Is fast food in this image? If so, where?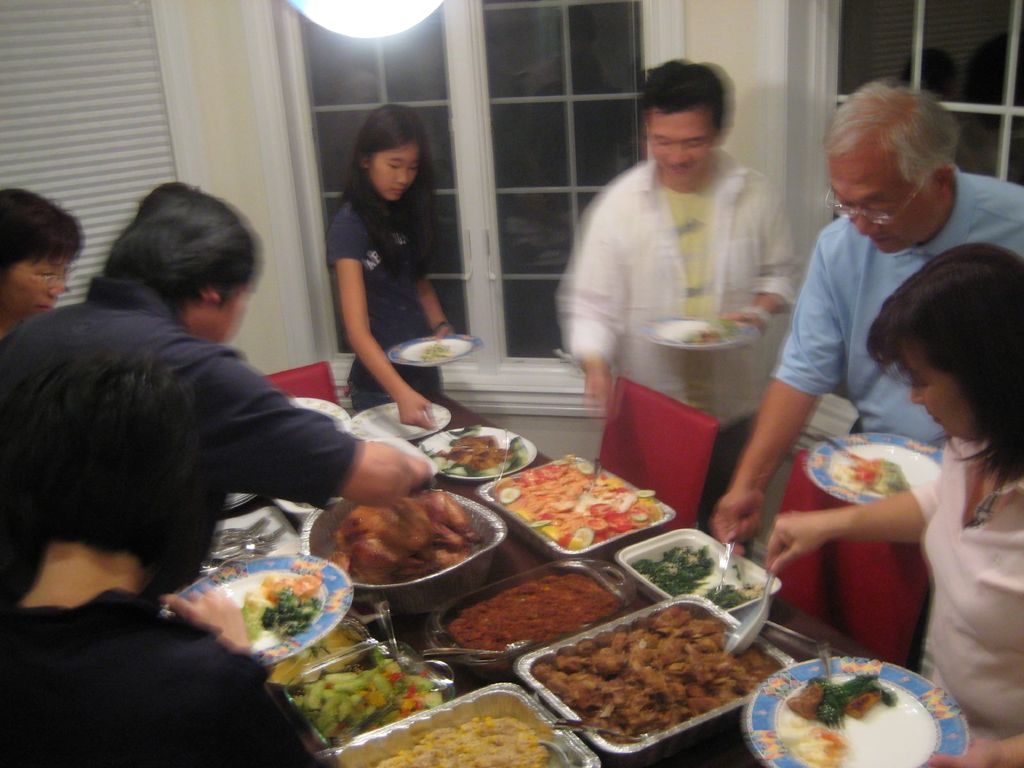
Yes, at box(631, 541, 774, 614).
